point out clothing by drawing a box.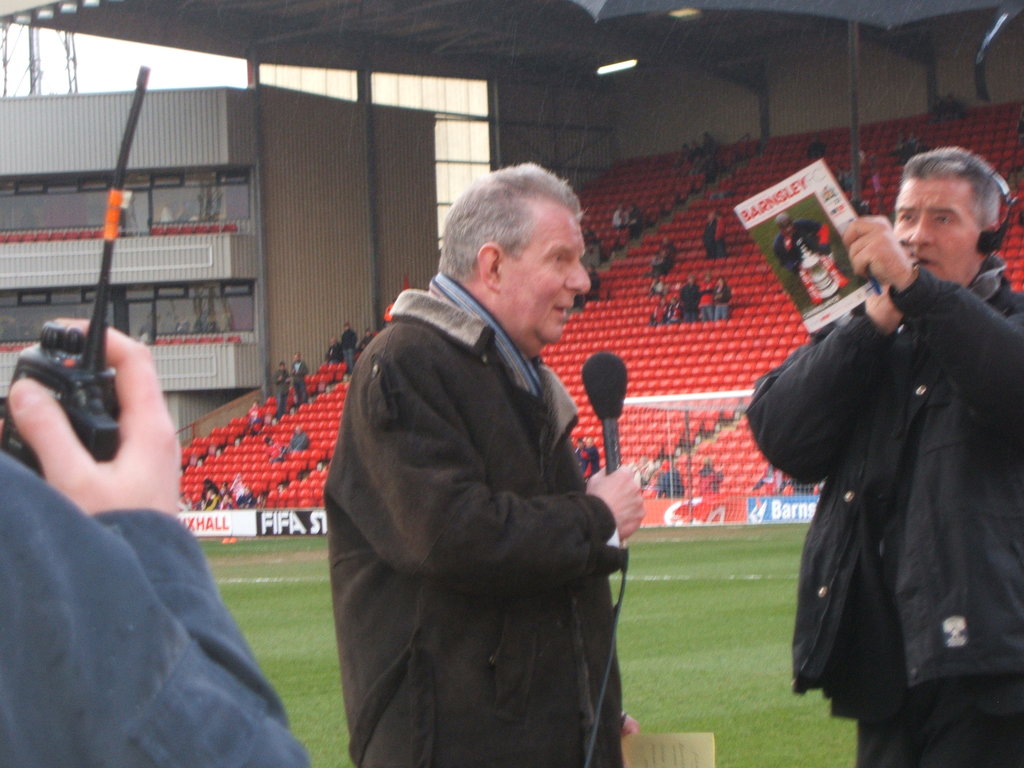
bbox=[774, 220, 838, 304].
